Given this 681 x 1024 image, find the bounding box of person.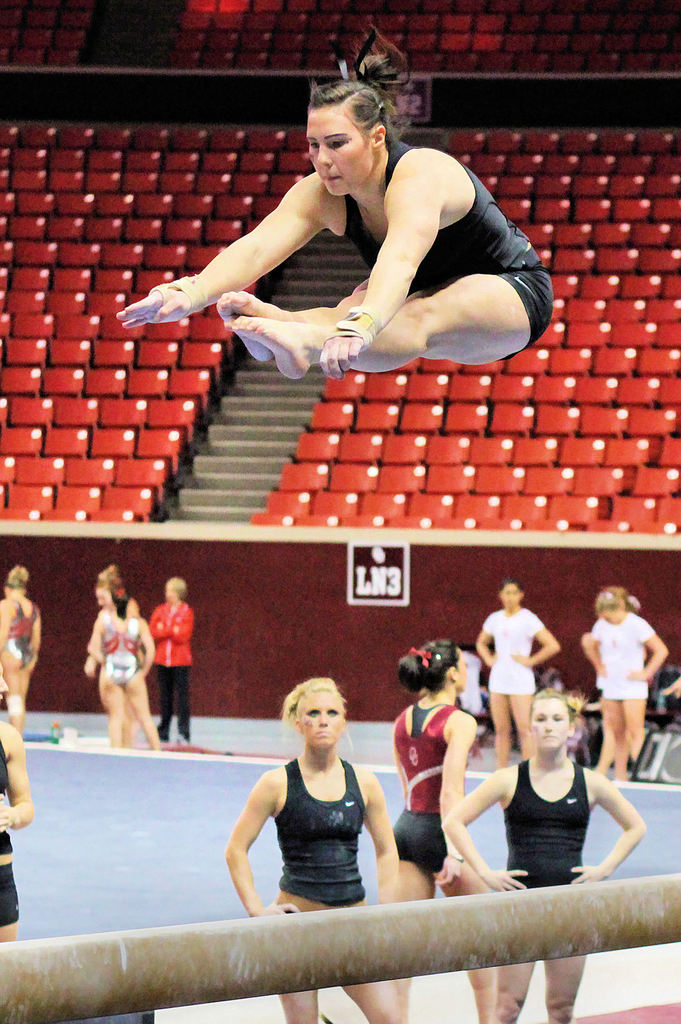
(0, 560, 42, 732).
